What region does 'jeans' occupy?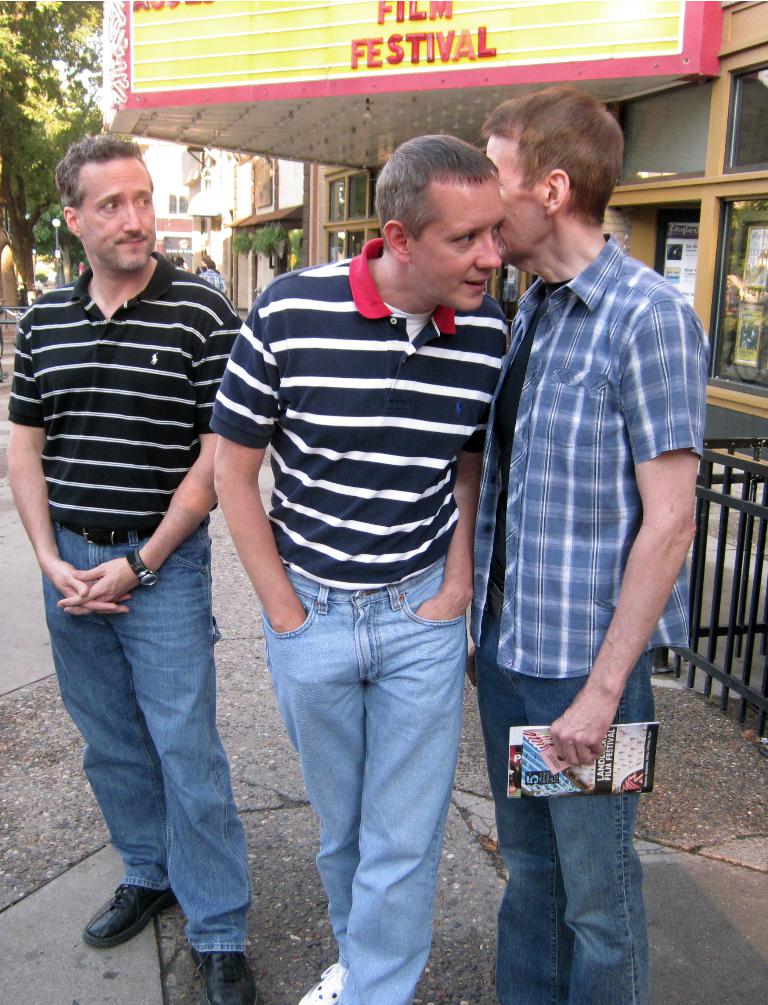
[left=43, top=526, right=258, bottom=950].
